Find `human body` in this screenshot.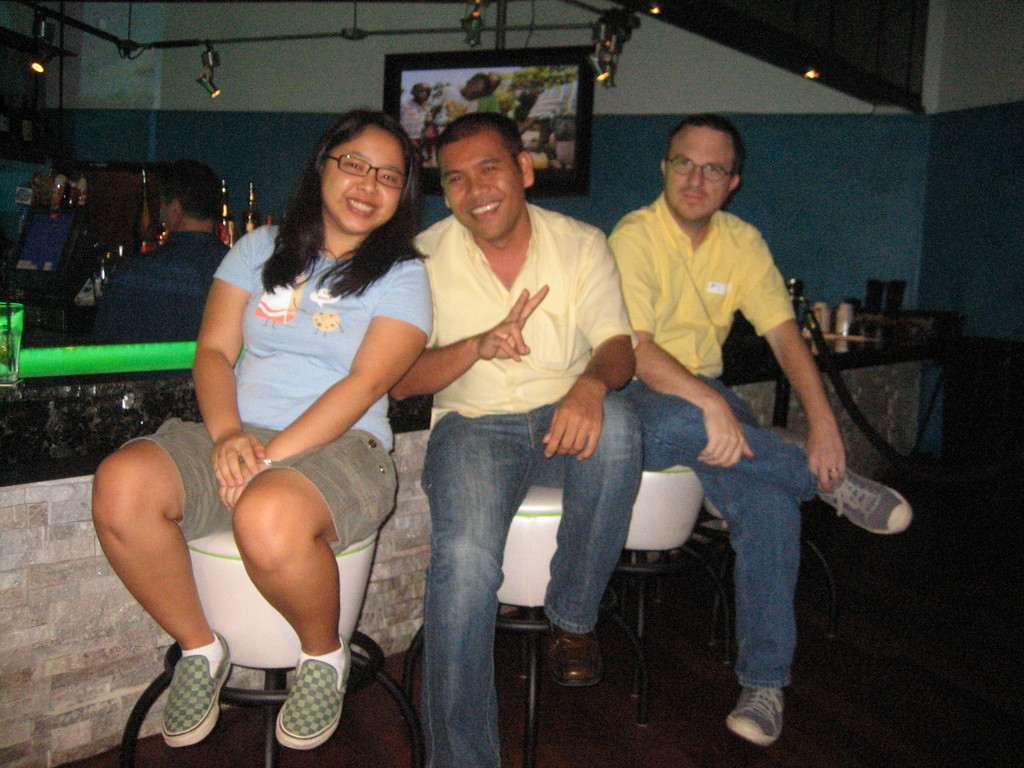
The bounding box for `human body` is crop(485, 72, 499, 116).
